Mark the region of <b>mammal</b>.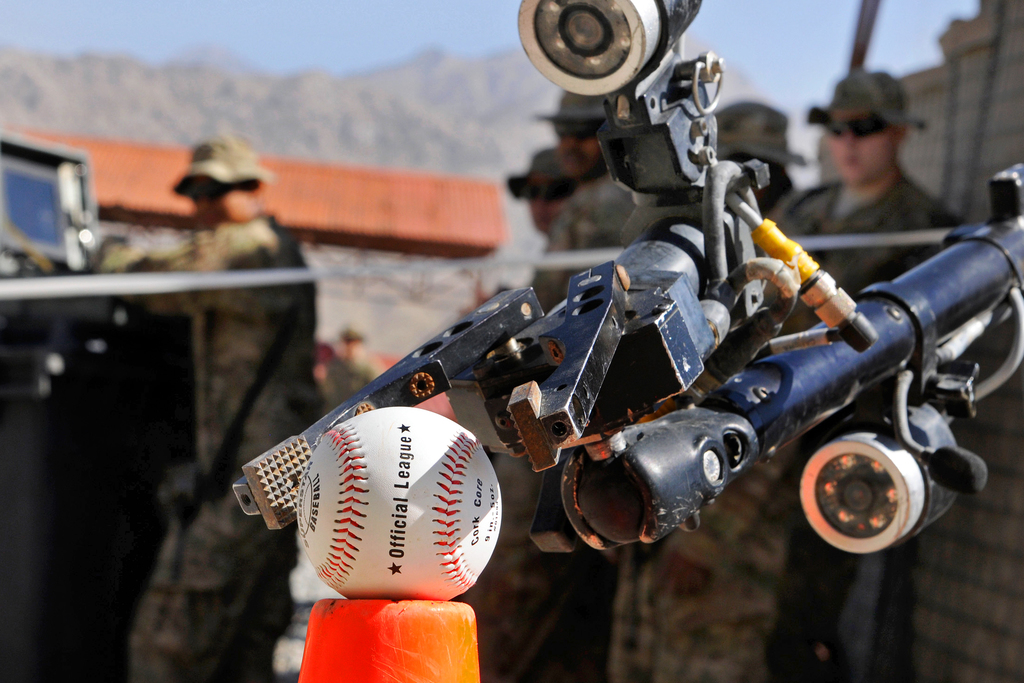
Region: box=[542, 83, 644, 682].
